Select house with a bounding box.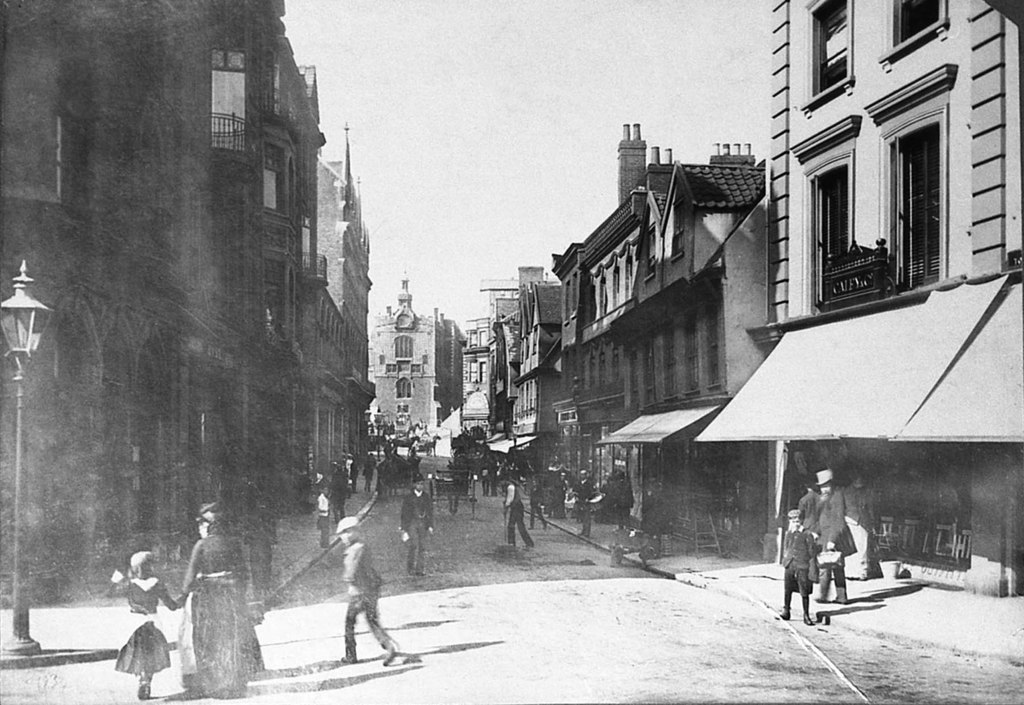
bbox=[463, 319, 489, 418].
